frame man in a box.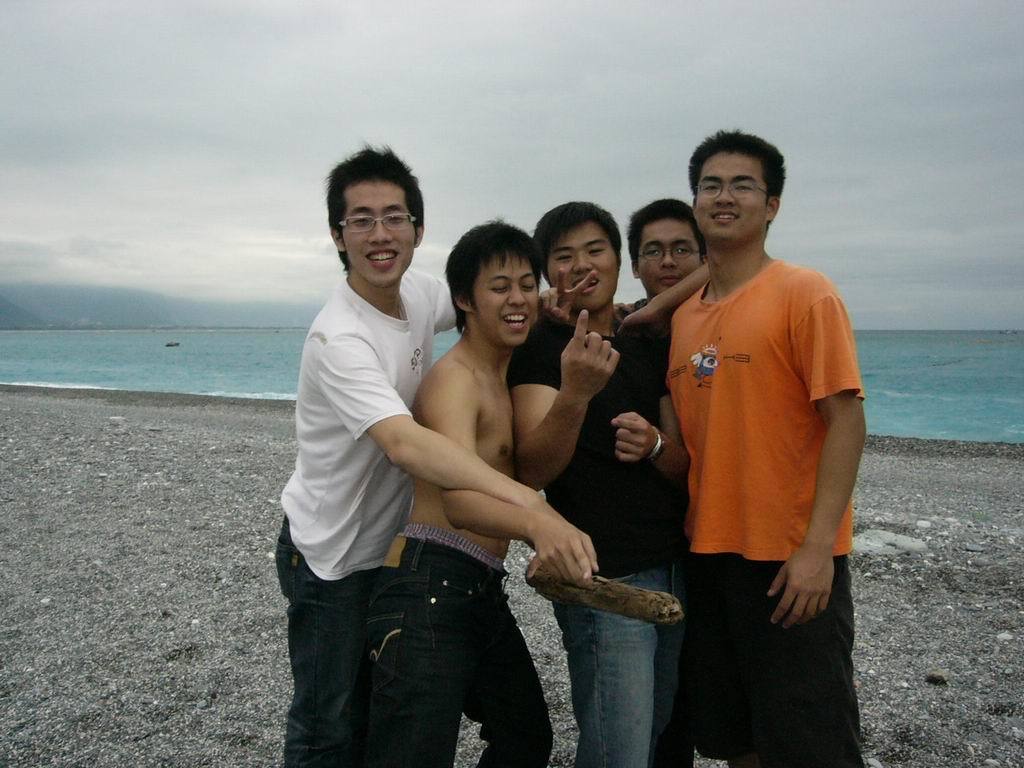
bbox=[274, 143, 565, 767].
